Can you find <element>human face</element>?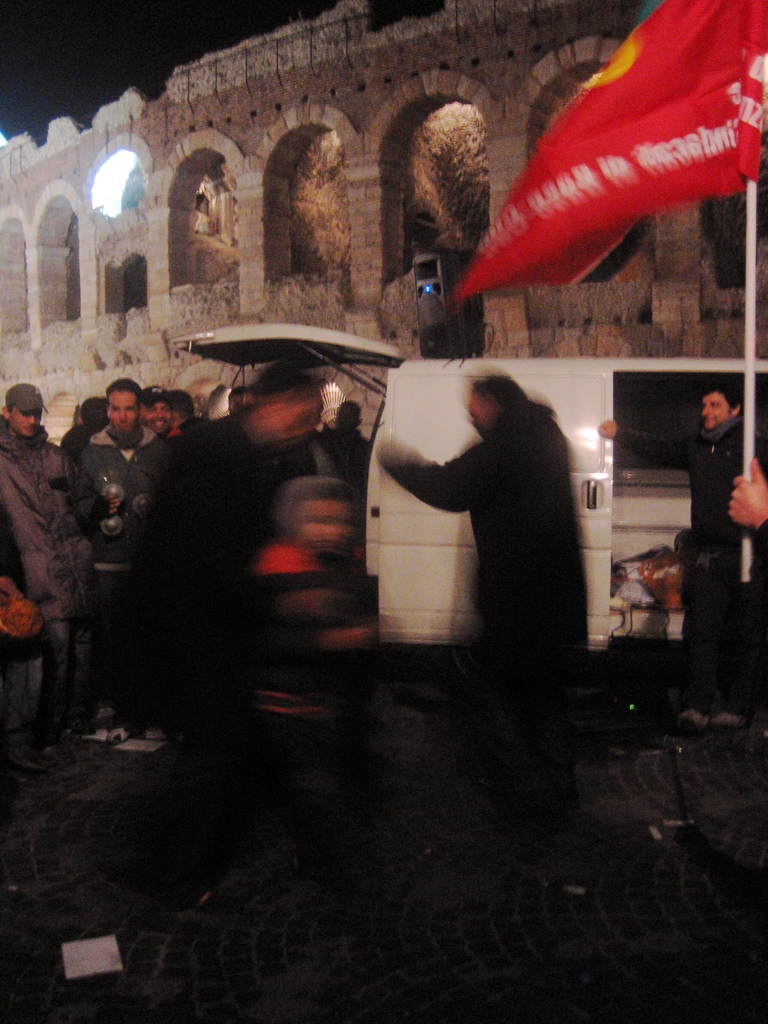
Yes, bounding box: [143,404,174,428].
